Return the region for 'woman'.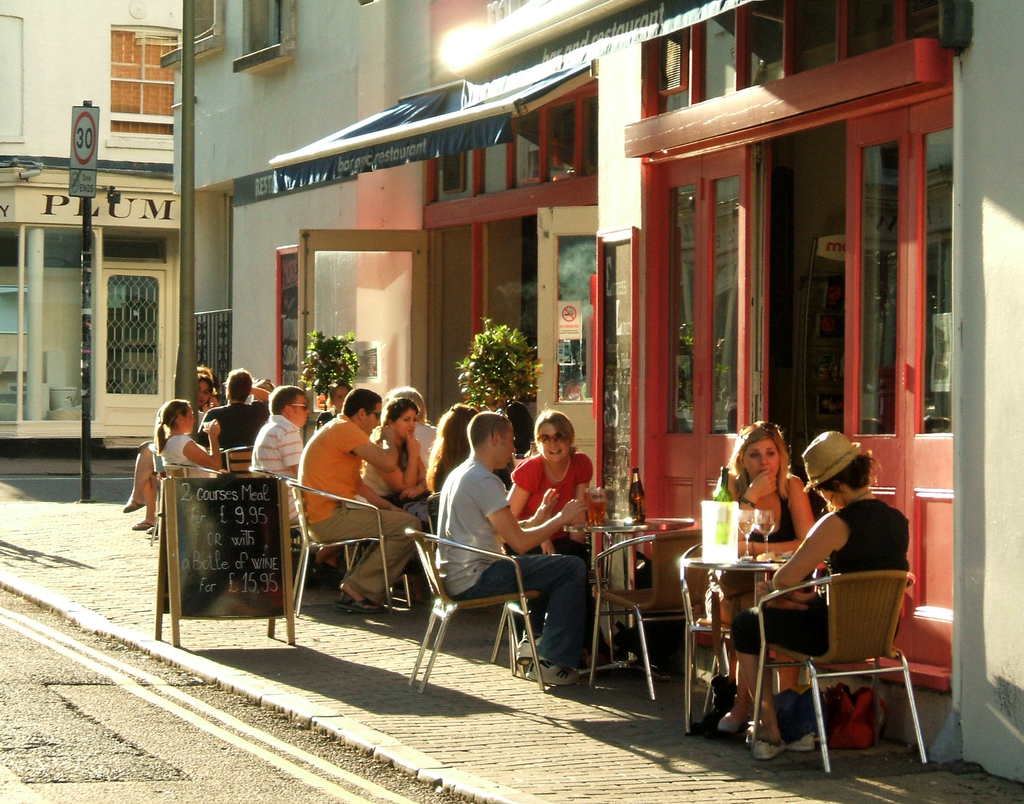
bbox=(154, 399, 220, 479).
